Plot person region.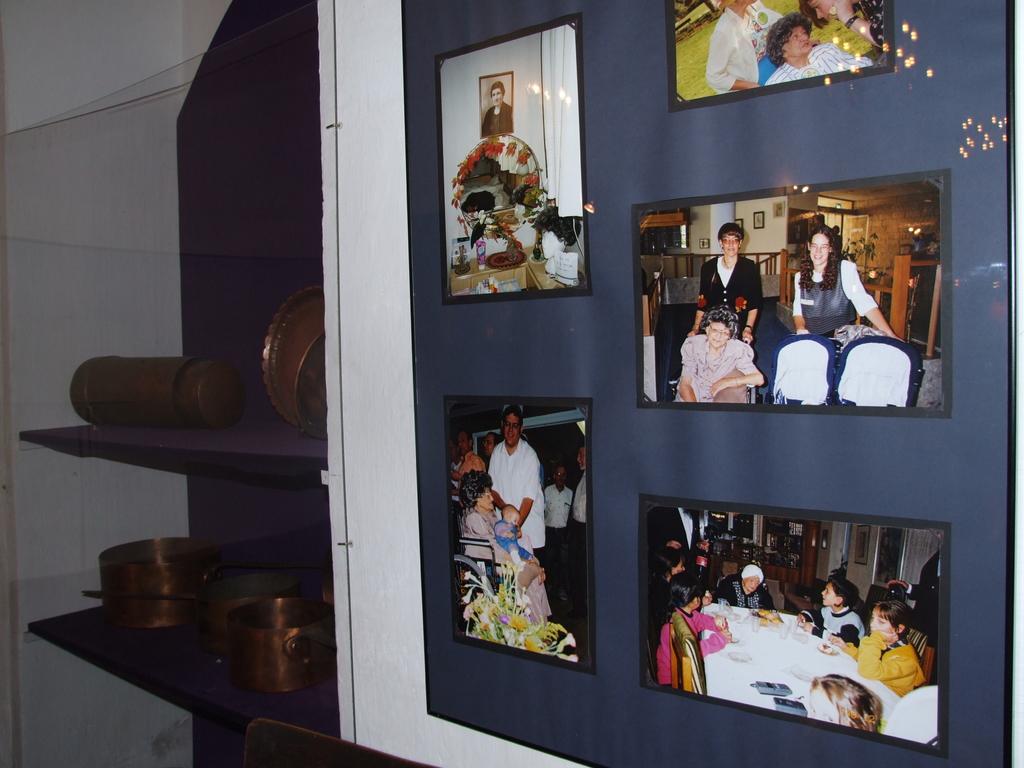
Plotted at 681:221:762:340.
